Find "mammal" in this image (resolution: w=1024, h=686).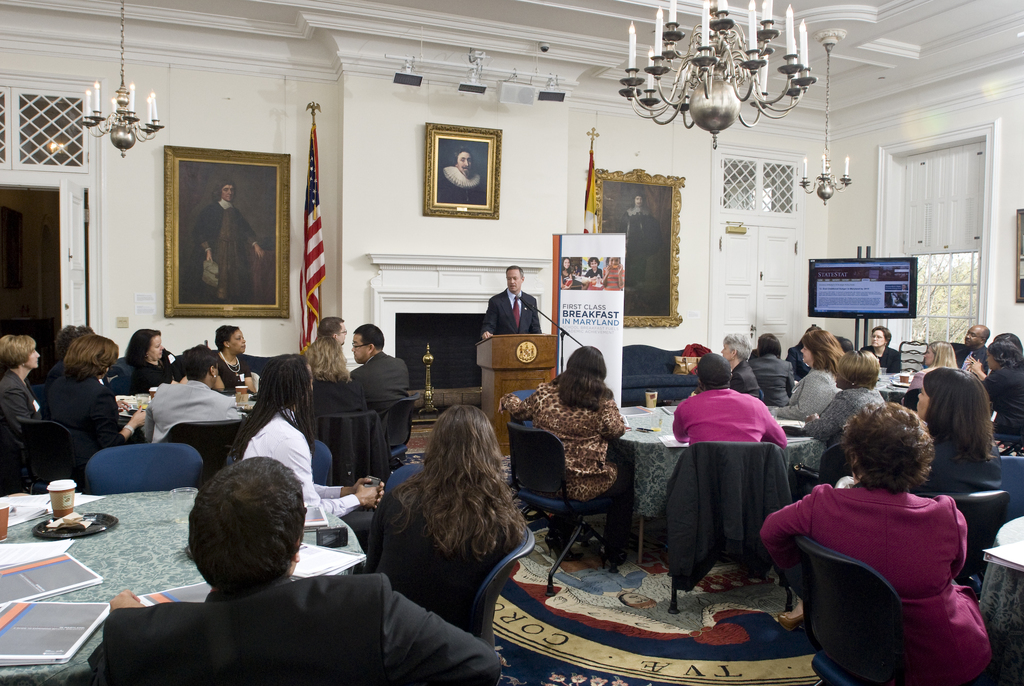
999,327,1020,356.
